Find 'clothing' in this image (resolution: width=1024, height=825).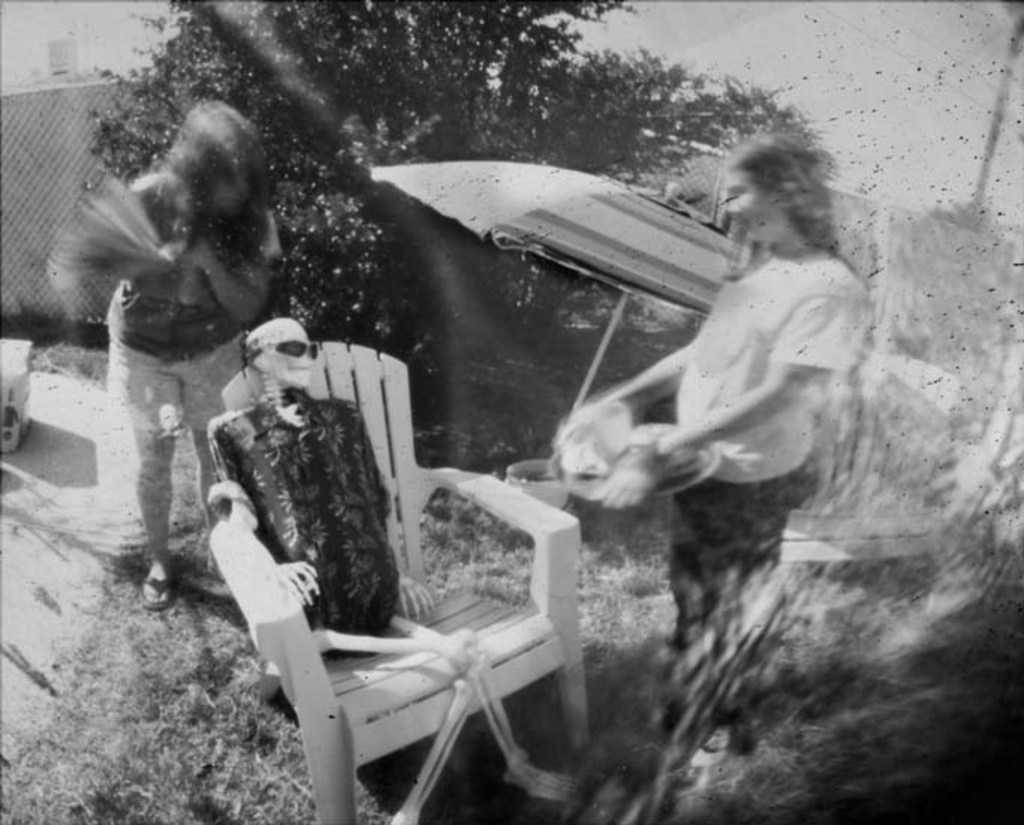
bbox=(118, 323, 249, 430).
